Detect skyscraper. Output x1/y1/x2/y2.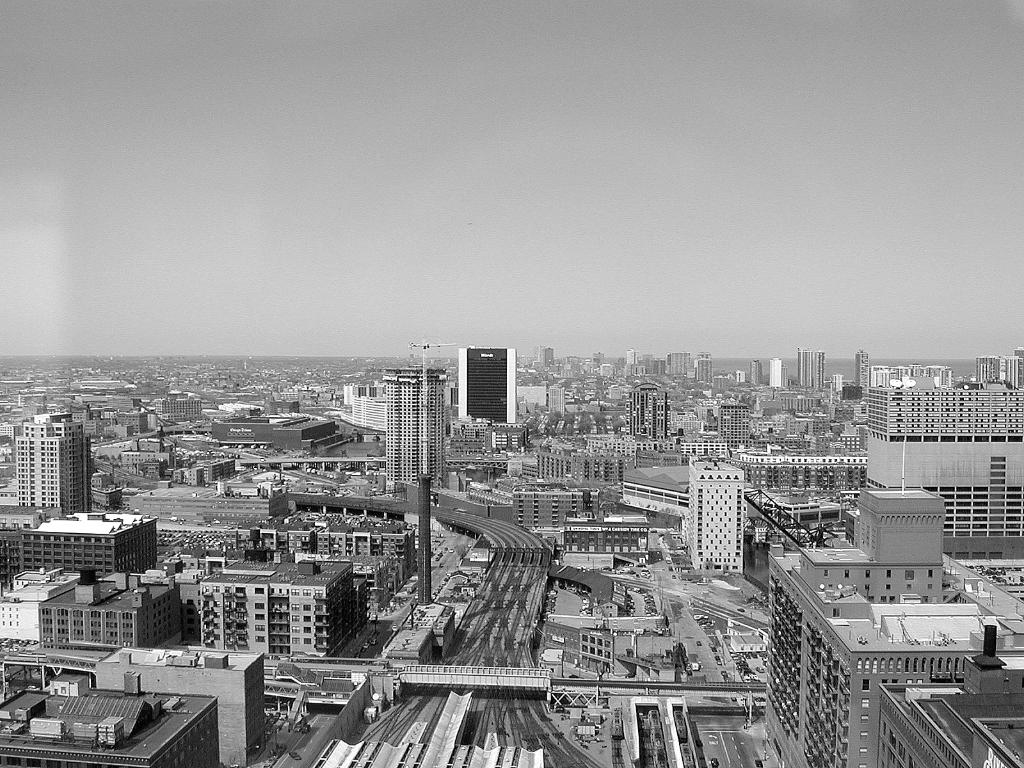
969/346/1023/390.
